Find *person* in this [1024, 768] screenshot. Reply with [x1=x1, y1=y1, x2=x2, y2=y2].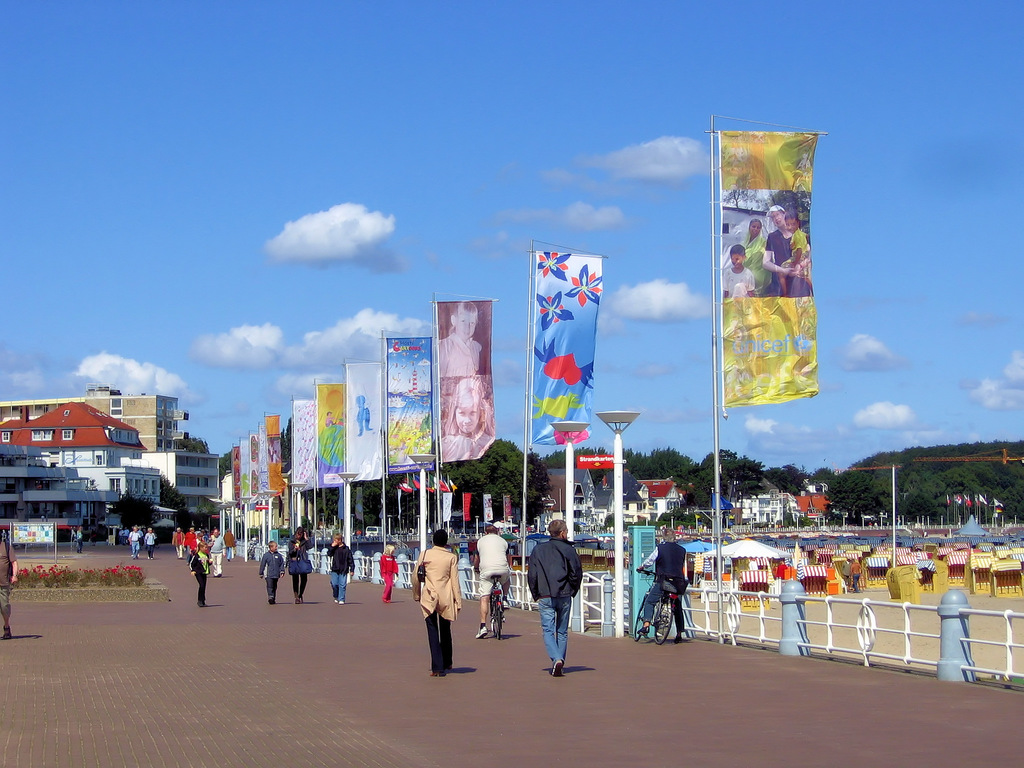
[x1=381, y1=543, x2=397, y2=606].
